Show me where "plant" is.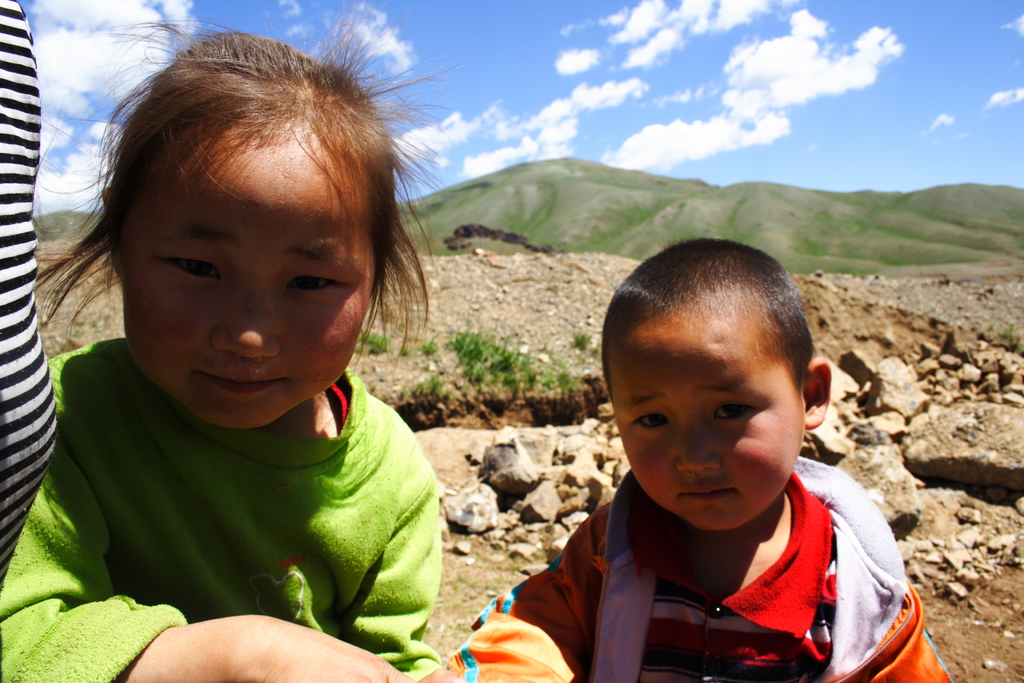
"plant" is at [x1=396, y1=349, x2=409, y2=356].
